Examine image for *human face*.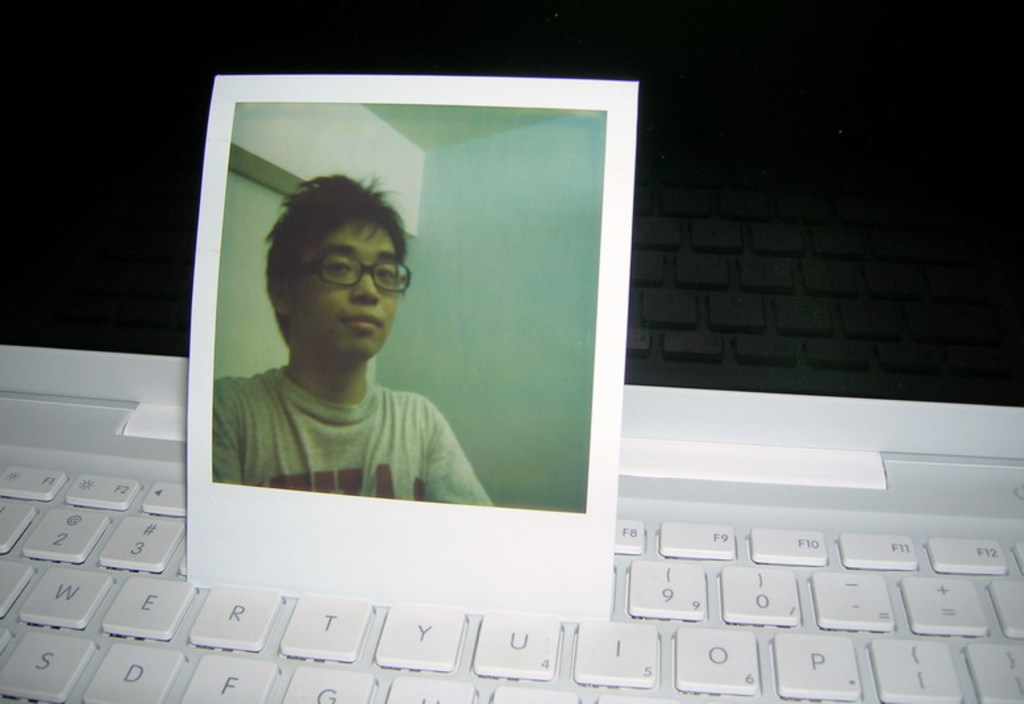
Examination result: 286:214:400:358.
